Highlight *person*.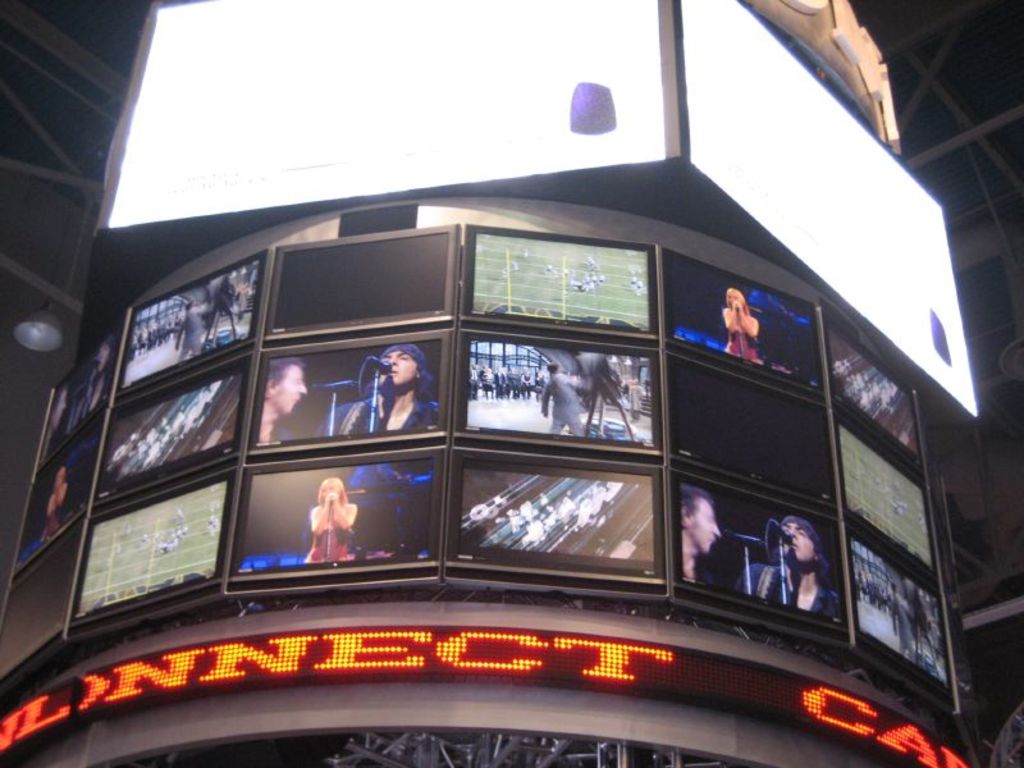
Highlighted region: 305:472:366:561.
